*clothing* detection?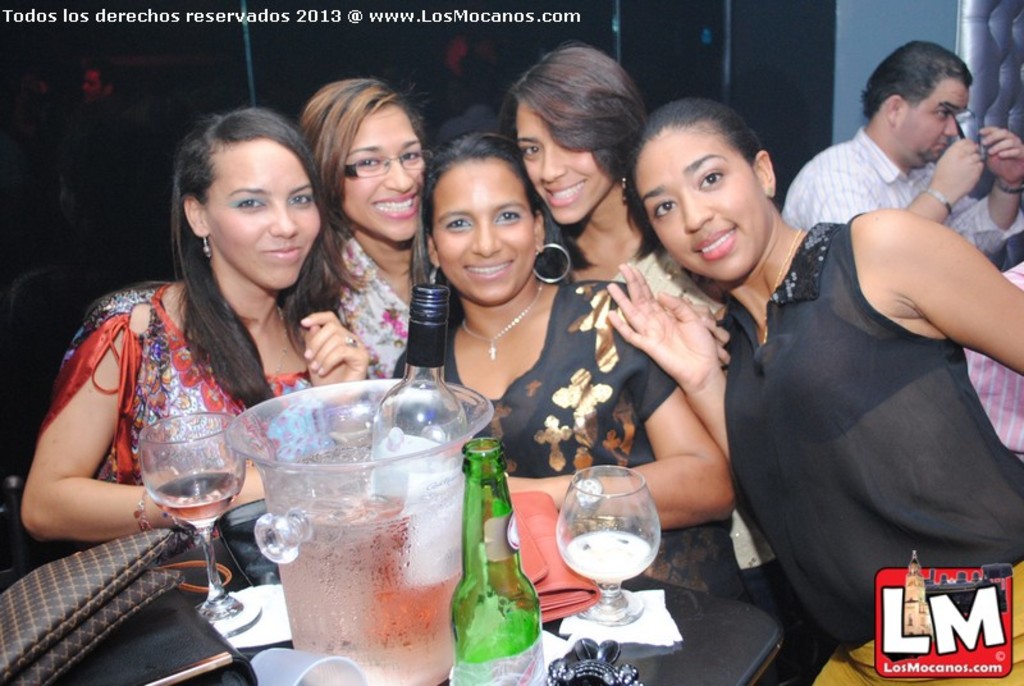
locate(398, 280, 751, 594)
